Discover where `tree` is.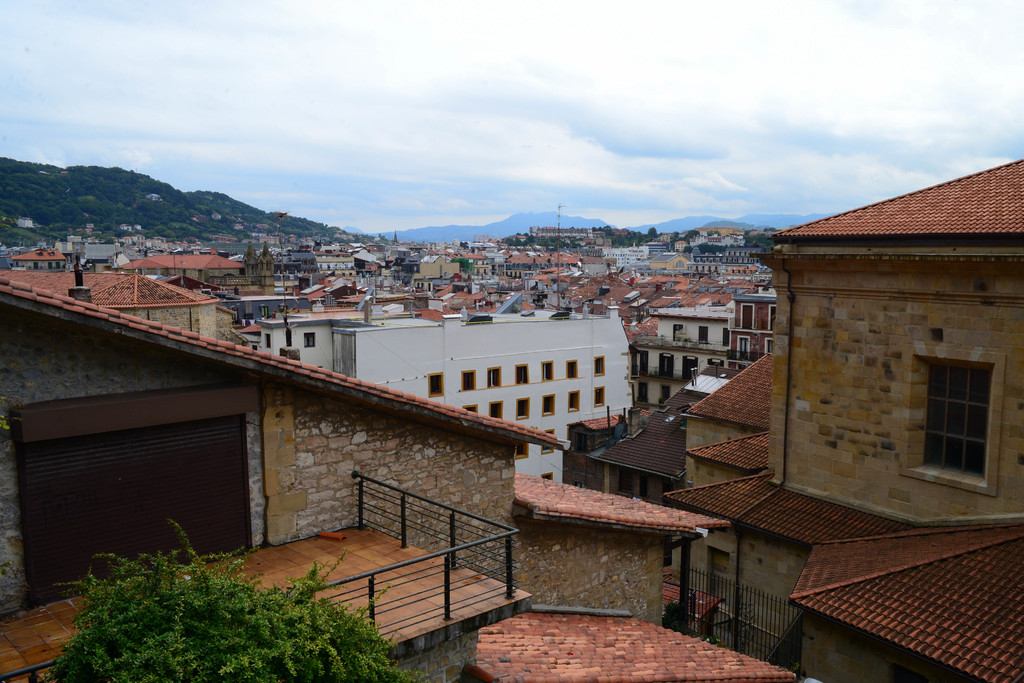
Discovered at crop(38, 517, 409, 682).
